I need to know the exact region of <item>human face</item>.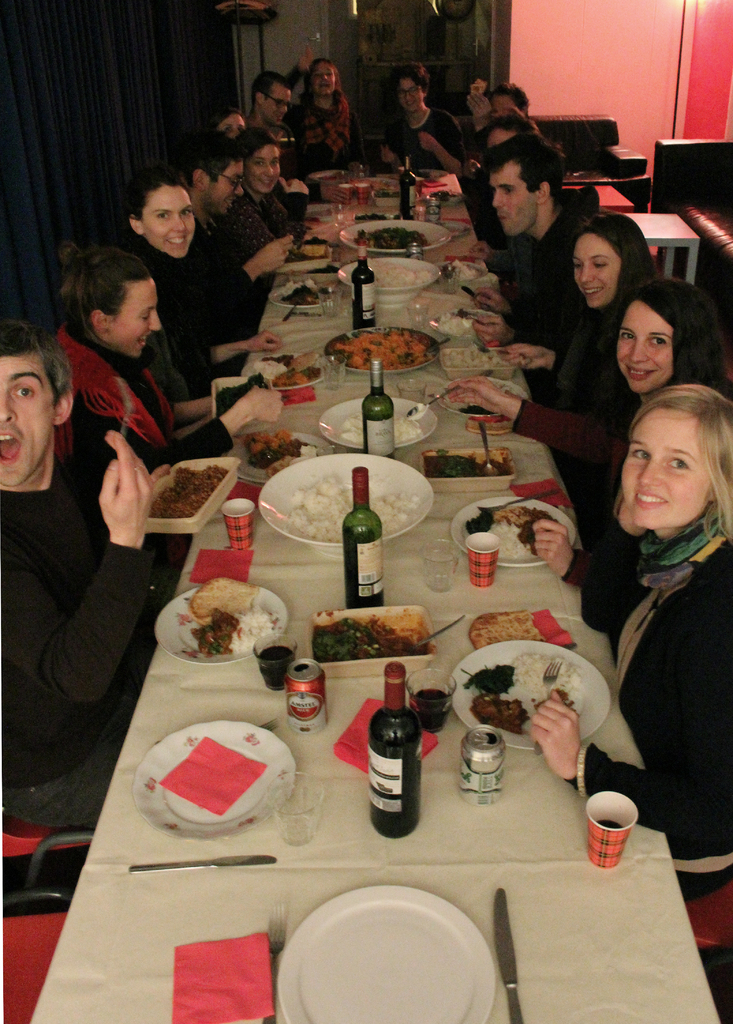
Region: bbox(573, 232, 622, 309).
